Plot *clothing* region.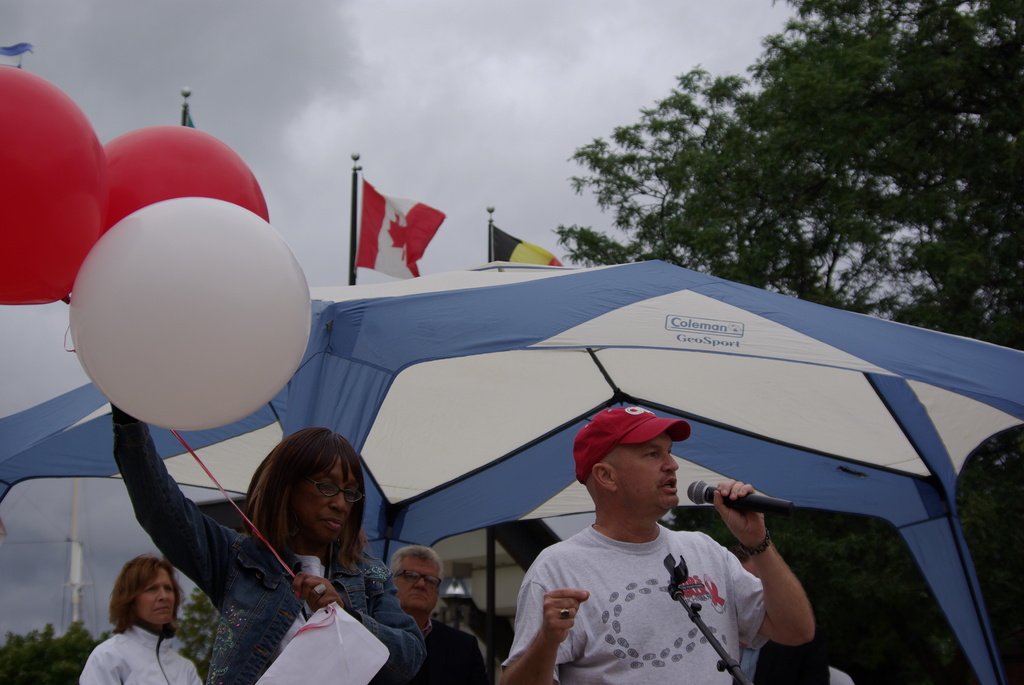
Plotted at (left=506, top=507, right=776, bottom=684).
